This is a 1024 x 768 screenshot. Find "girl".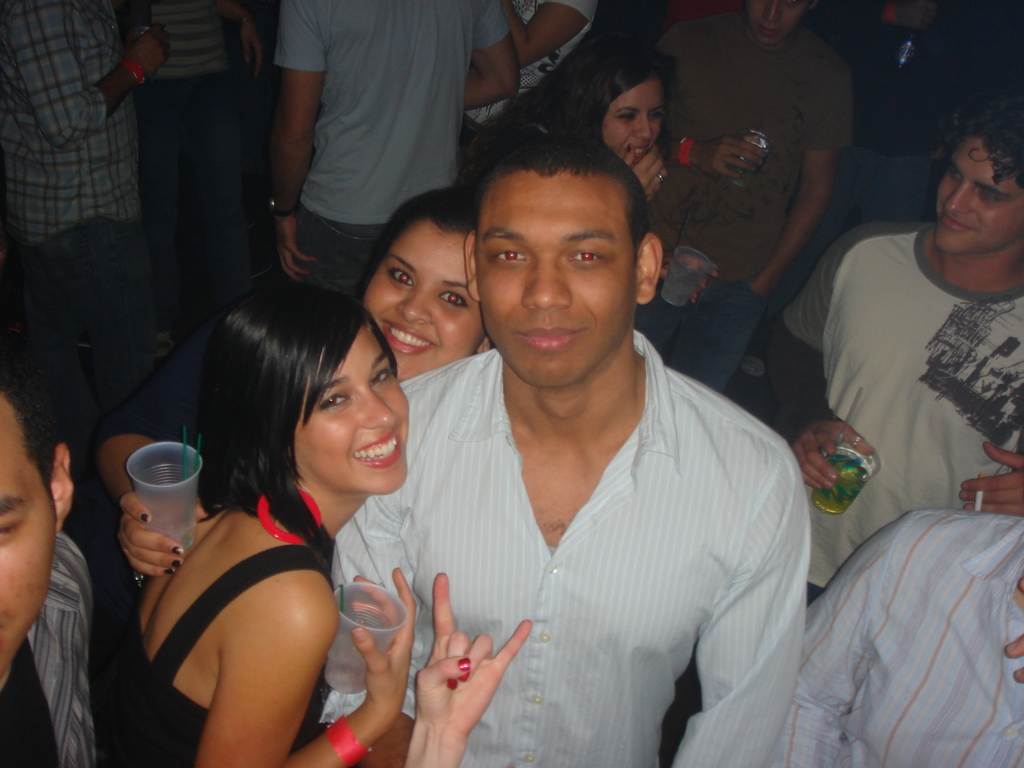
Bounding box: 97, 268, 416, 767.
